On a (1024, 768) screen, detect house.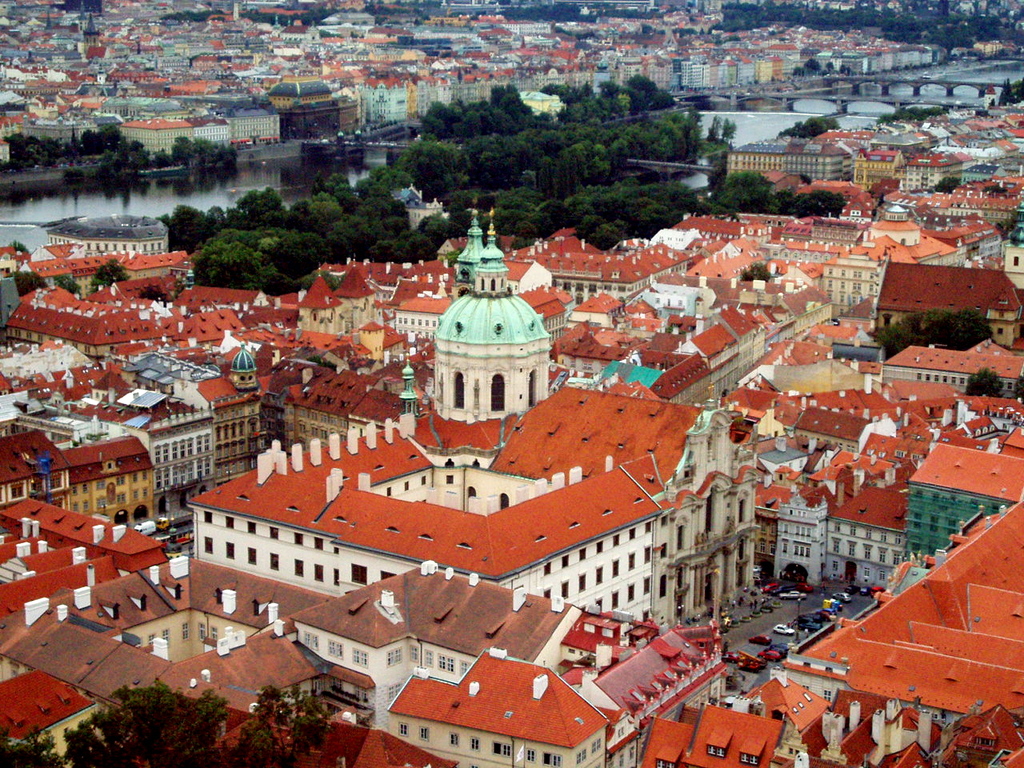
x1=0, y1=486, x2=173, y2=618.
